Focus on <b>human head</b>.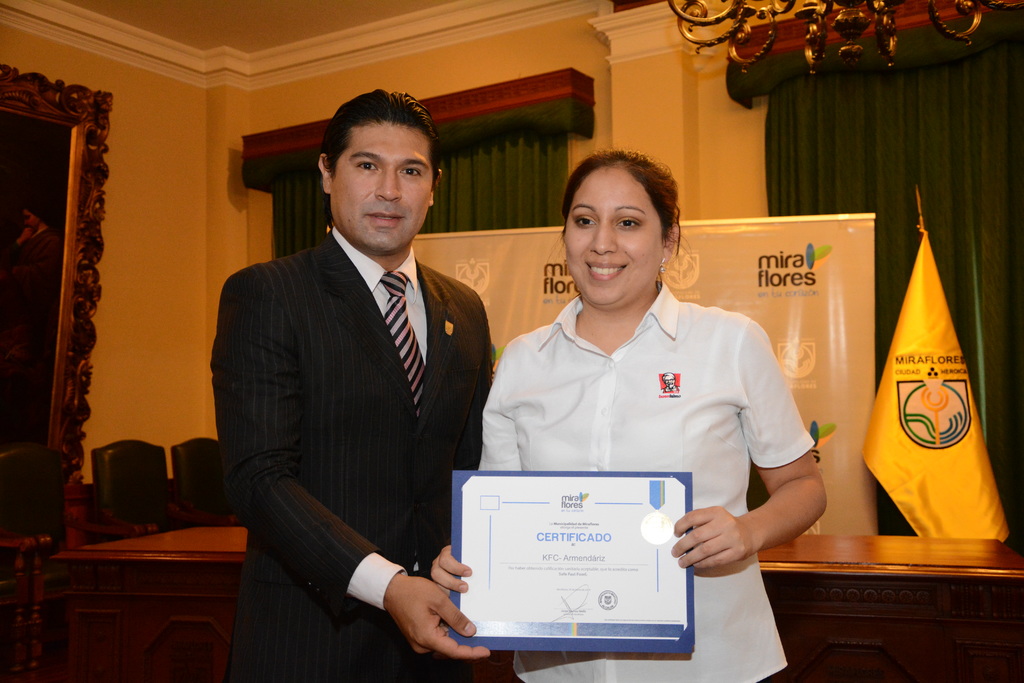
Focused at {"left": 564, "top": 150, "right": 675, "bottom": 311}.
